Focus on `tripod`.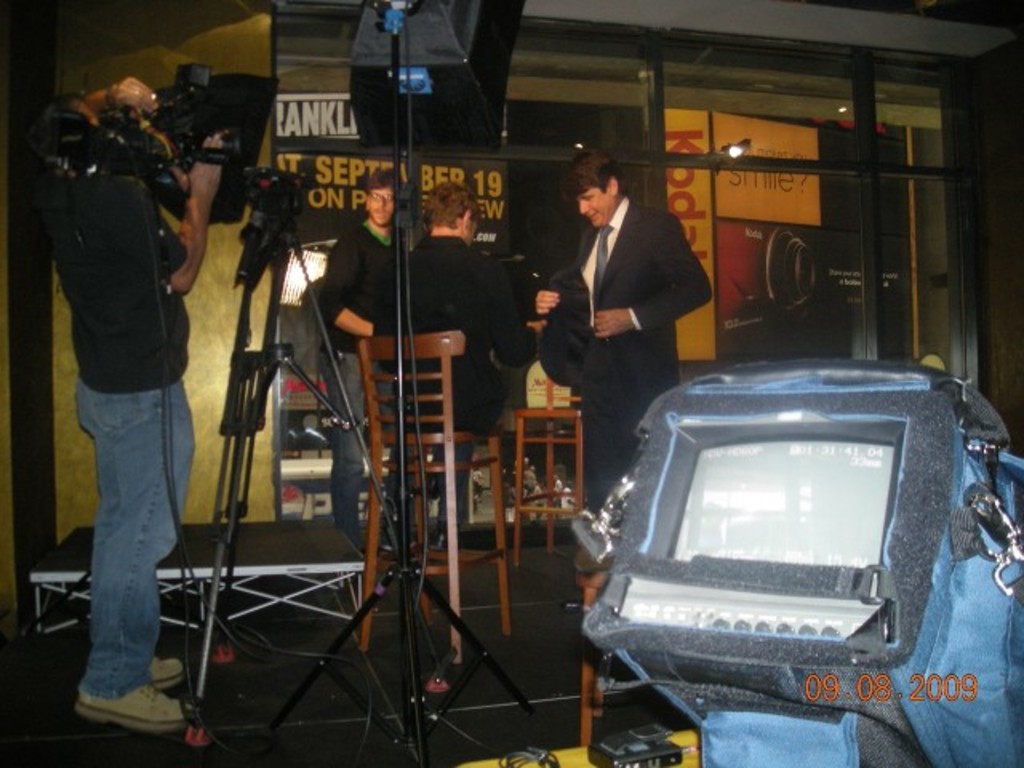
Focused at (x1=179, y1=166, x2=448, y2=750).
